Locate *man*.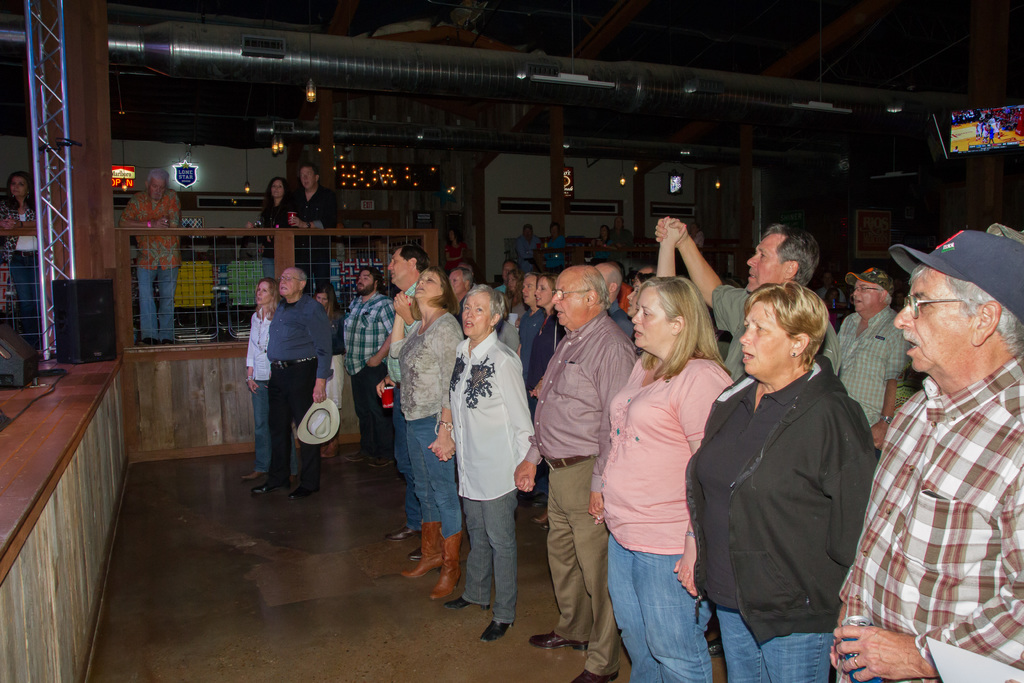
Bounding box: <region>660, 210, 808, 381</region>.
